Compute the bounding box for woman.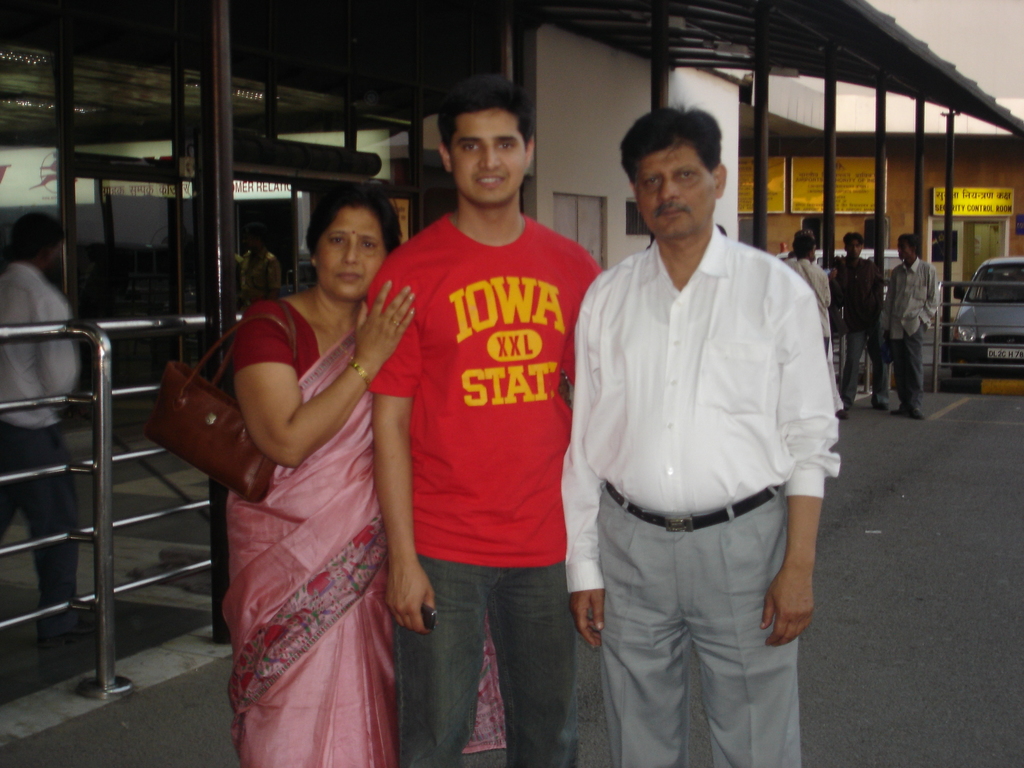
x1=223, y1=193, x2=417, y2=767.
